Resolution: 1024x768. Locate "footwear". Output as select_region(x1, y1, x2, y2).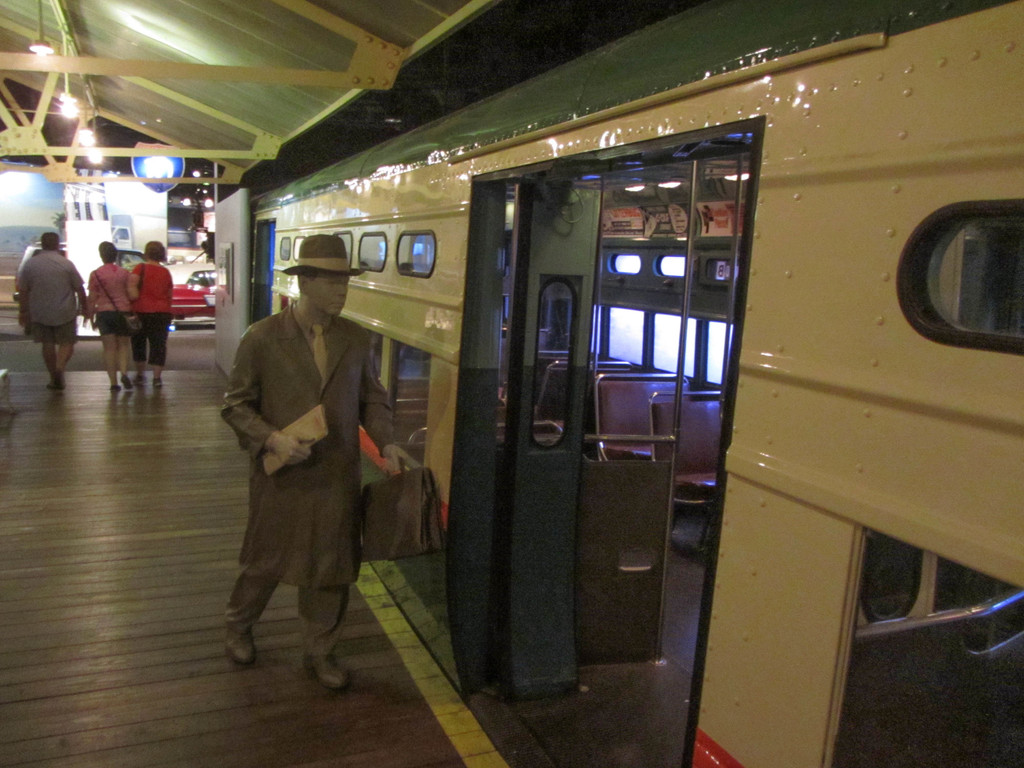
select_region(59, 383, 66, 390).
